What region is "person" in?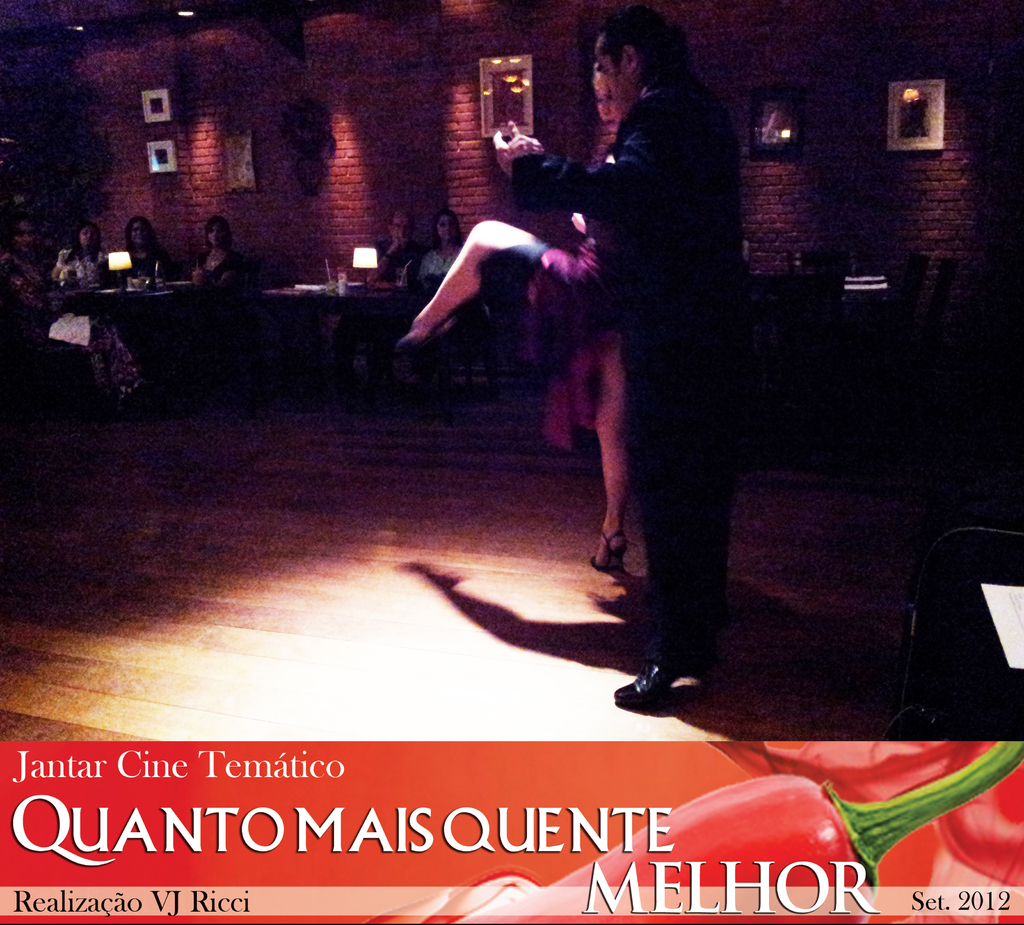
bbox=[410, 205, 477, 285].
